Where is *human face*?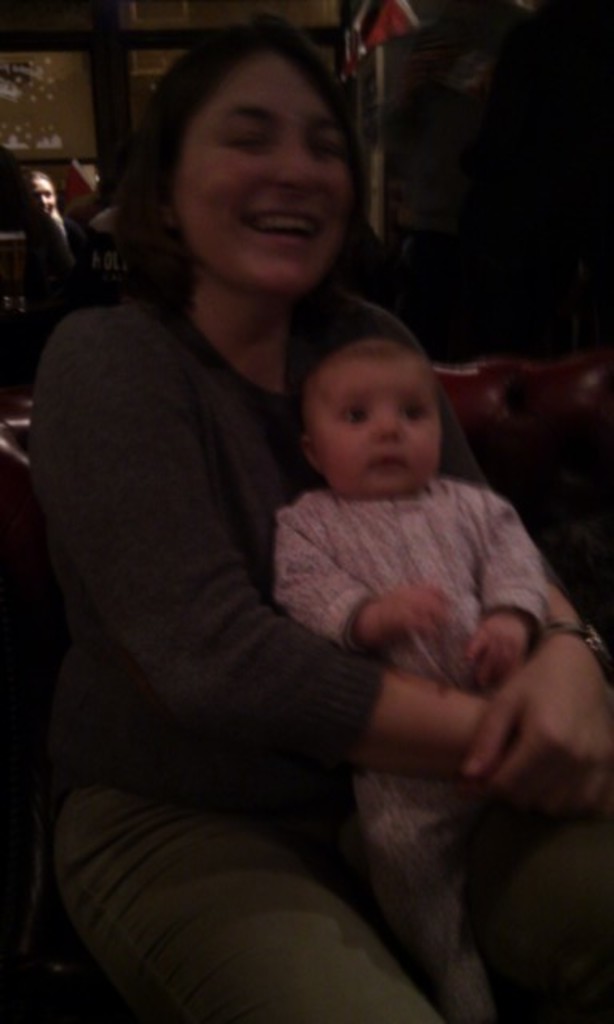
bbox=(27, 176, 54, 211).
